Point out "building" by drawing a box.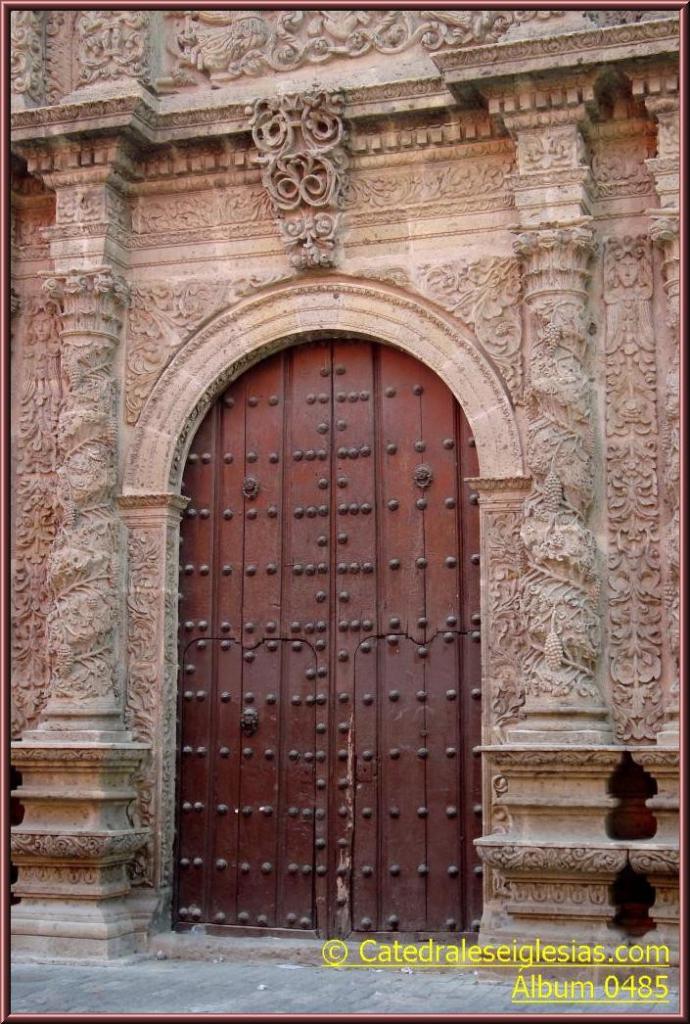
[left=11, top=8, right=682, bottom=977].
